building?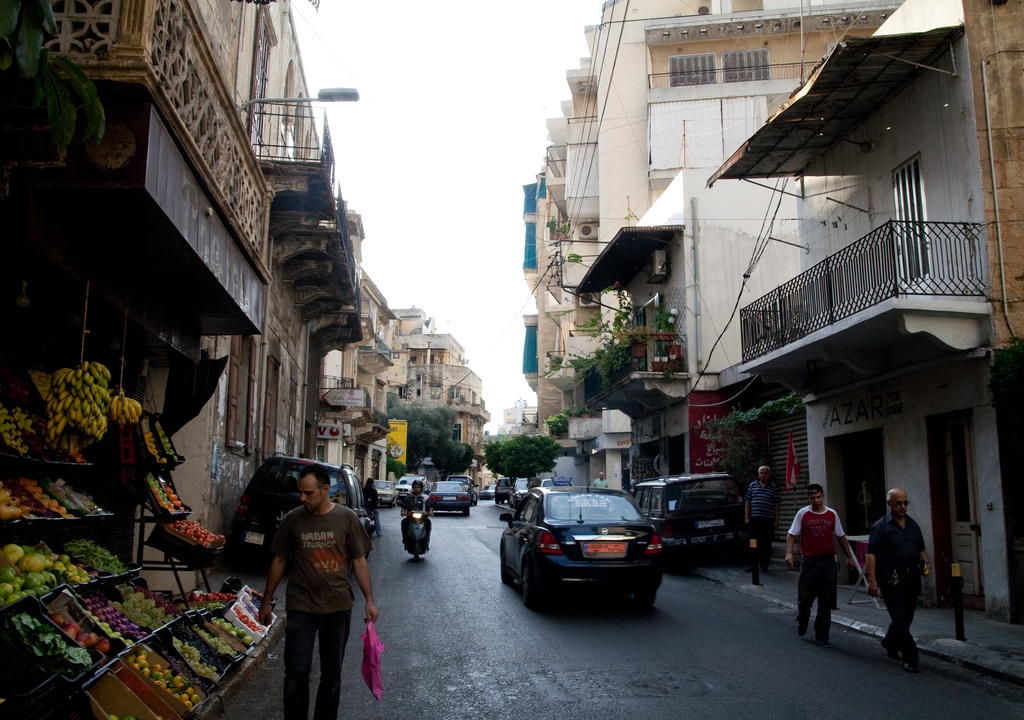
BBox(0, 0, 479, 591)
